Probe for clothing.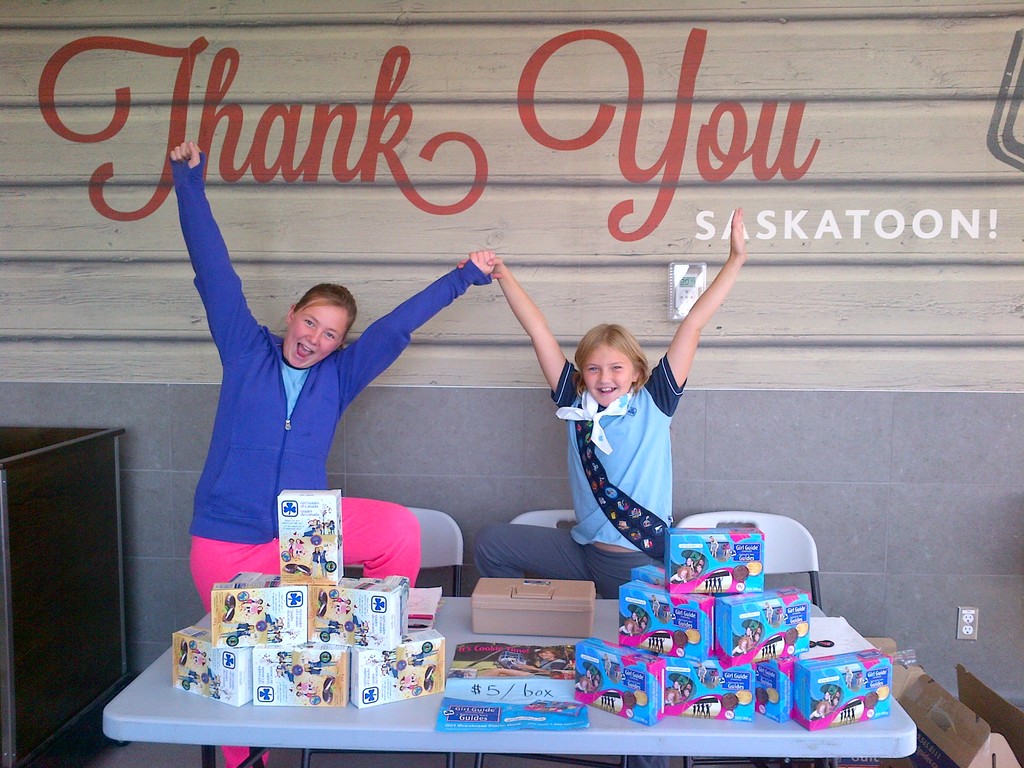
Probe result: 166/150/493/767.
